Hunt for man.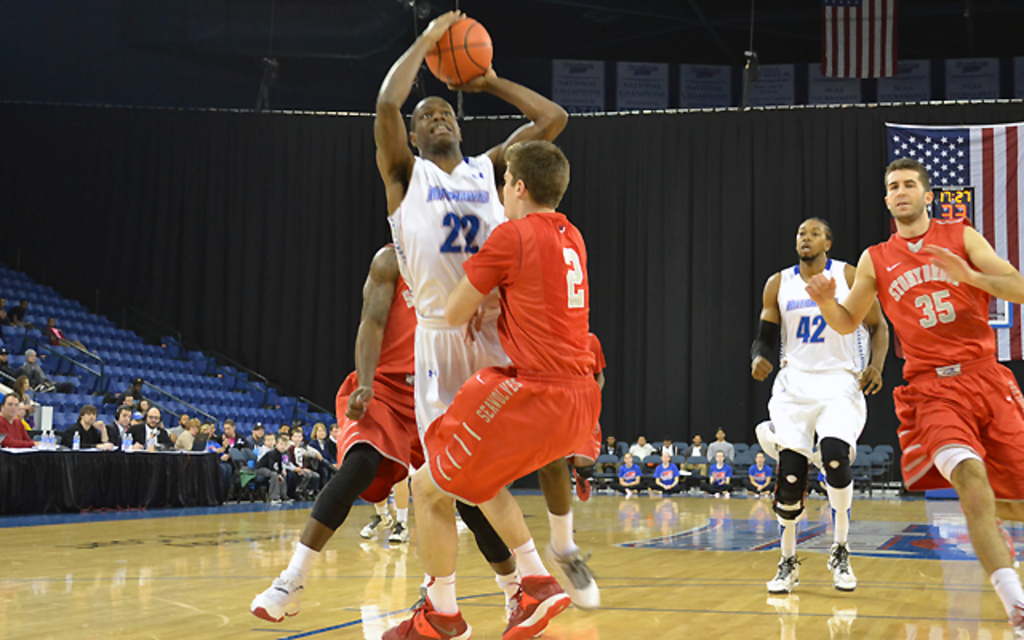
Hunted down at <region>294, 429, 320, 494</region>.
